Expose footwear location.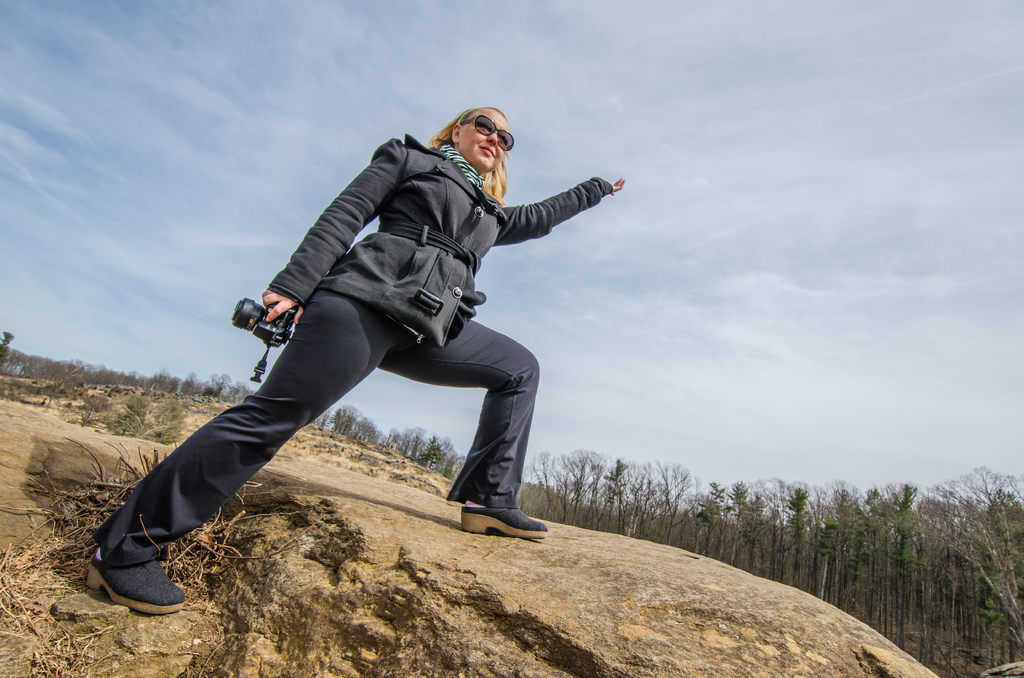
Exposed at <box>461,502,554,536</box>.
